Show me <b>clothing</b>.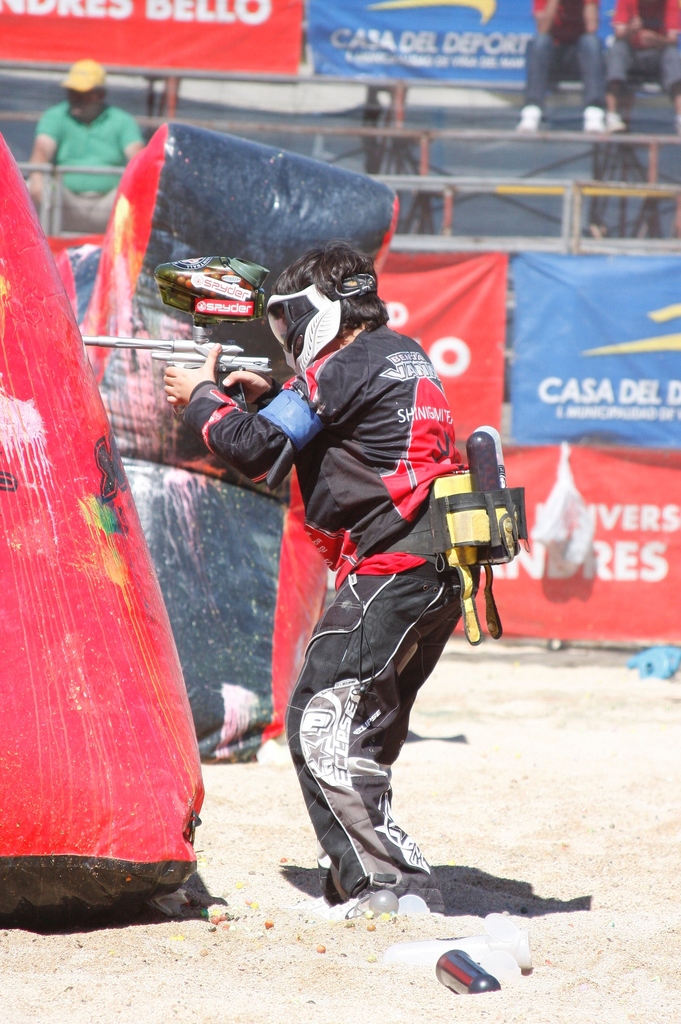
<b>clothing</b> is here: crop(525, 0, 602, 111).
